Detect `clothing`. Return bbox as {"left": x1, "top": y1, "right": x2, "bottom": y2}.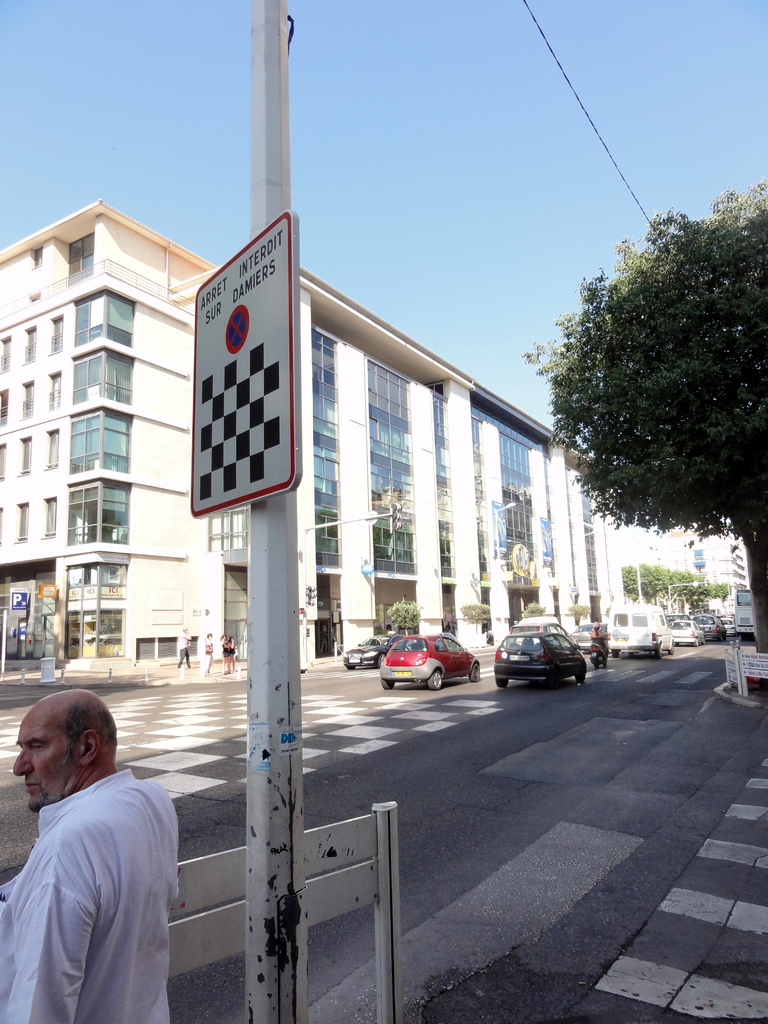
{"left": 223, "top": 642, "right": 236, "bottom": 659}.
